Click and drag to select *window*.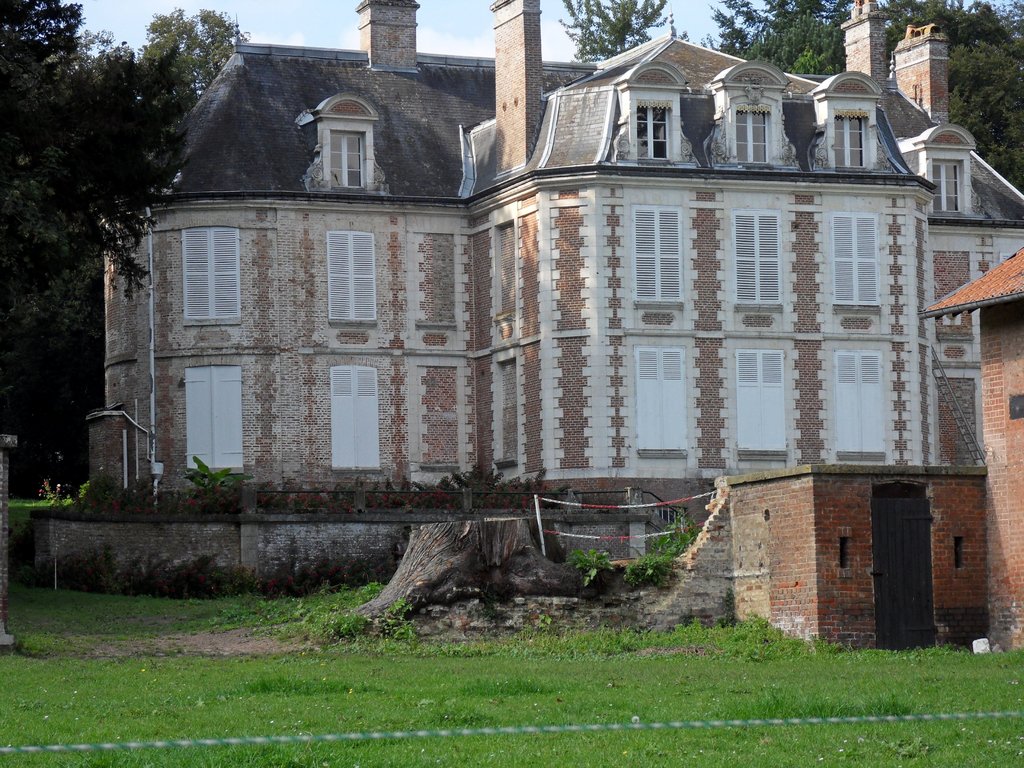
Selection: [x1=634, y1=347, x2=689, y2=451].
